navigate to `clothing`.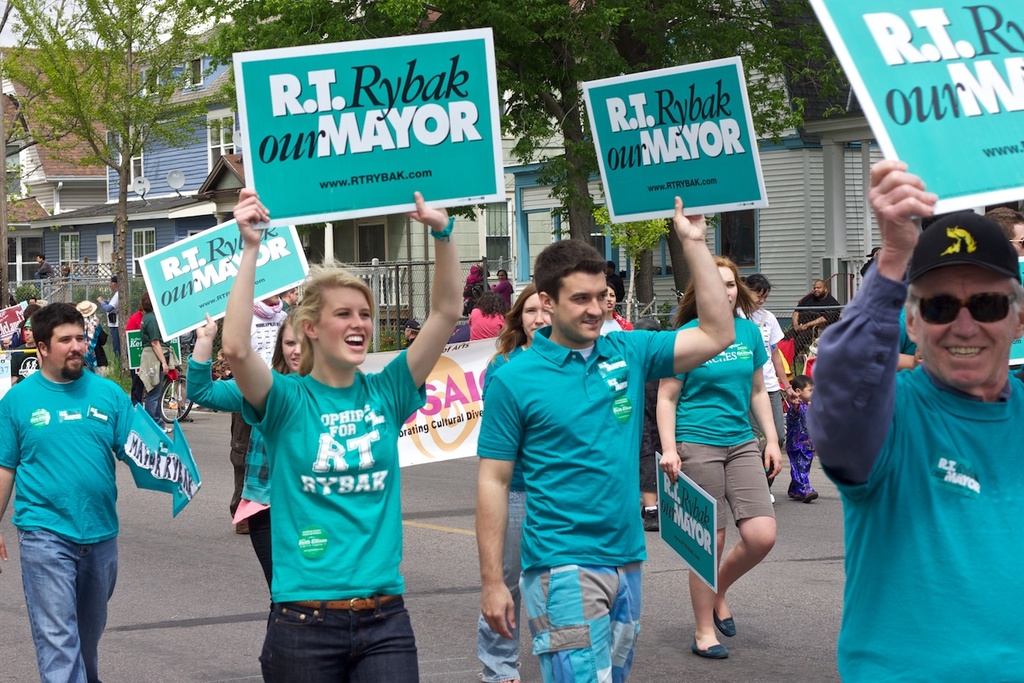
Navigation target: pyautogui.locateOnScreen(31, 265, 55, 282).
